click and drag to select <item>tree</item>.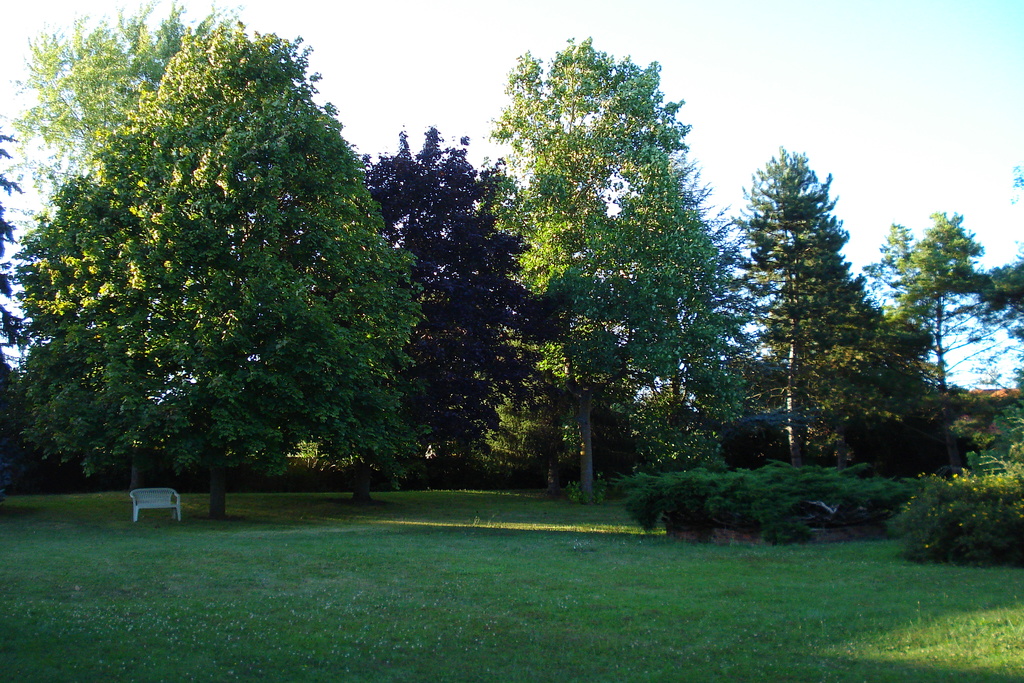
Selection: {"left": 899, "top": 218, "right": 991, "bottom": 403}.
